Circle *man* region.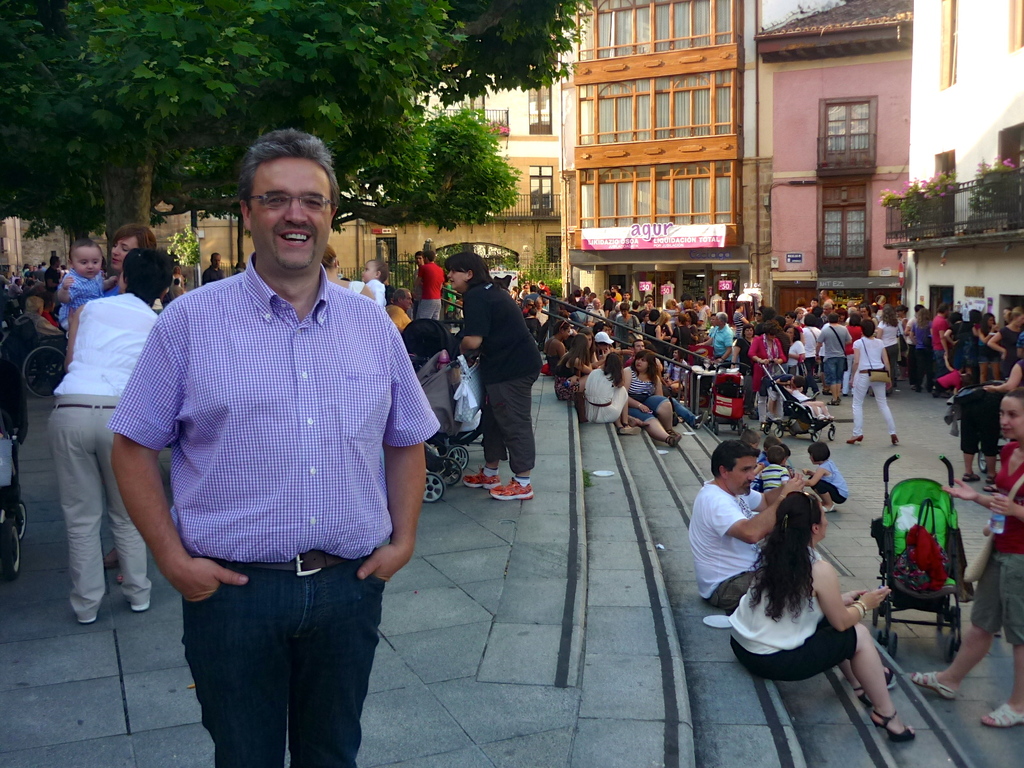
Region: BBox(383, 285, 414, 338).
